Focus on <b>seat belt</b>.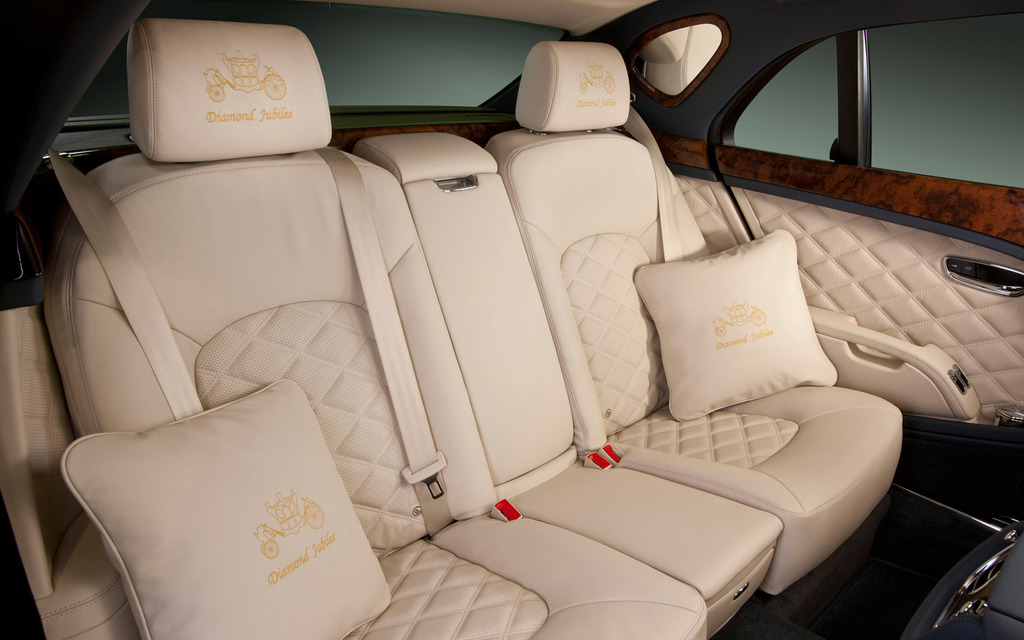
Focused at BBox(627, 113, 676, 262).
